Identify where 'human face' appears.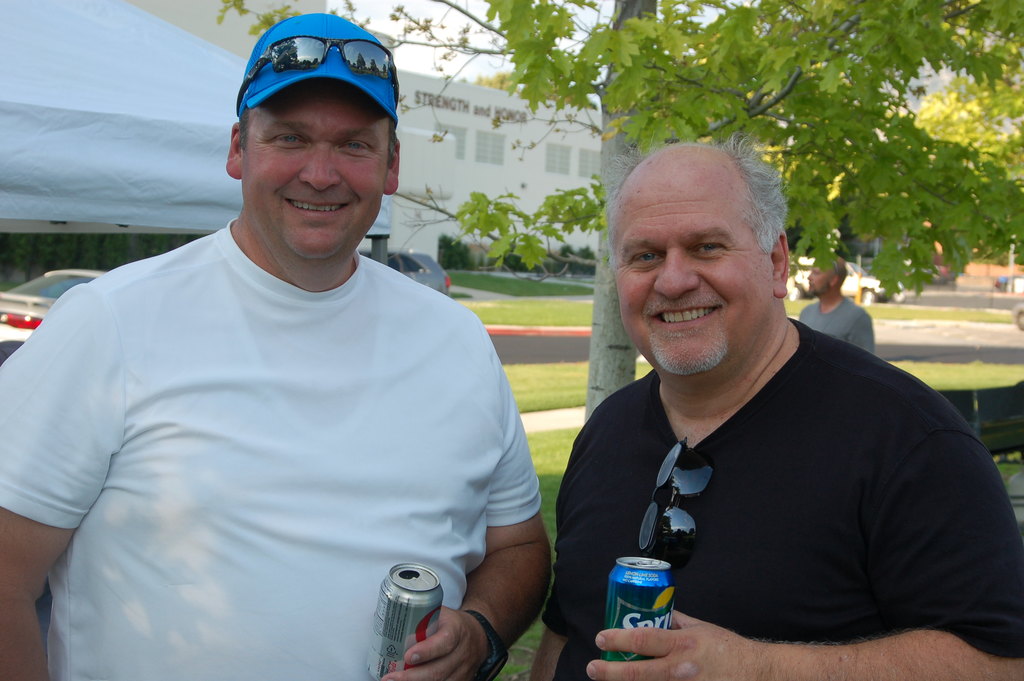
Appears at bbox=[810, 267, 829, 297].
